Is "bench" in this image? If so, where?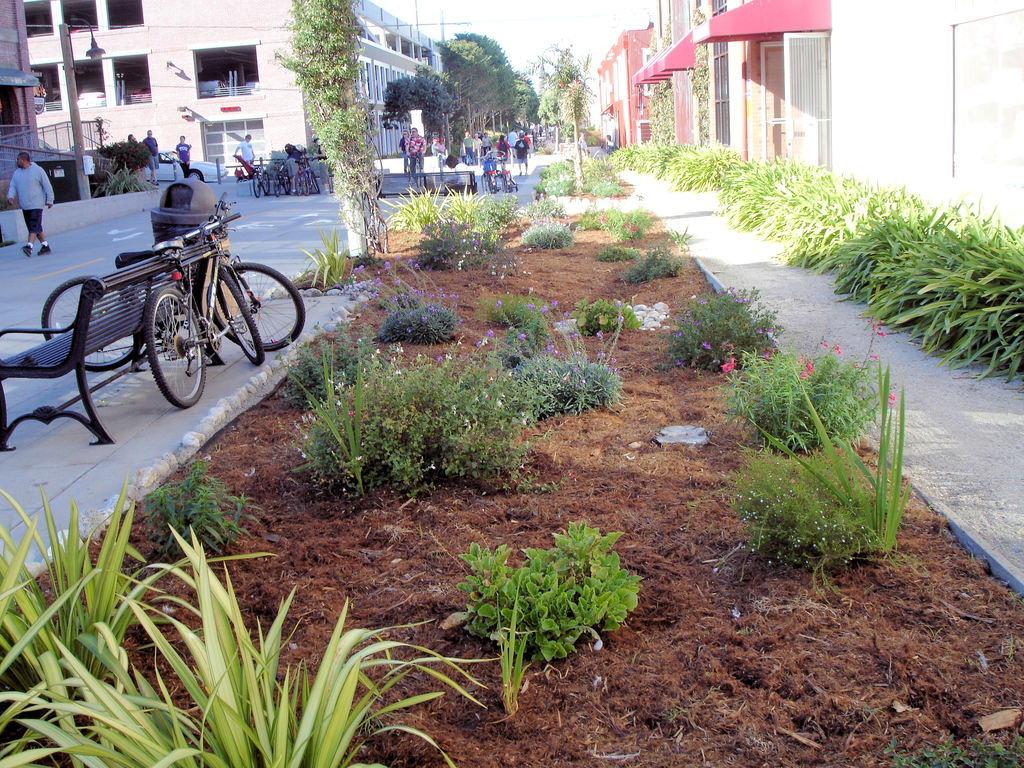
Yes, at select_region(381, 175, 480, 206).
